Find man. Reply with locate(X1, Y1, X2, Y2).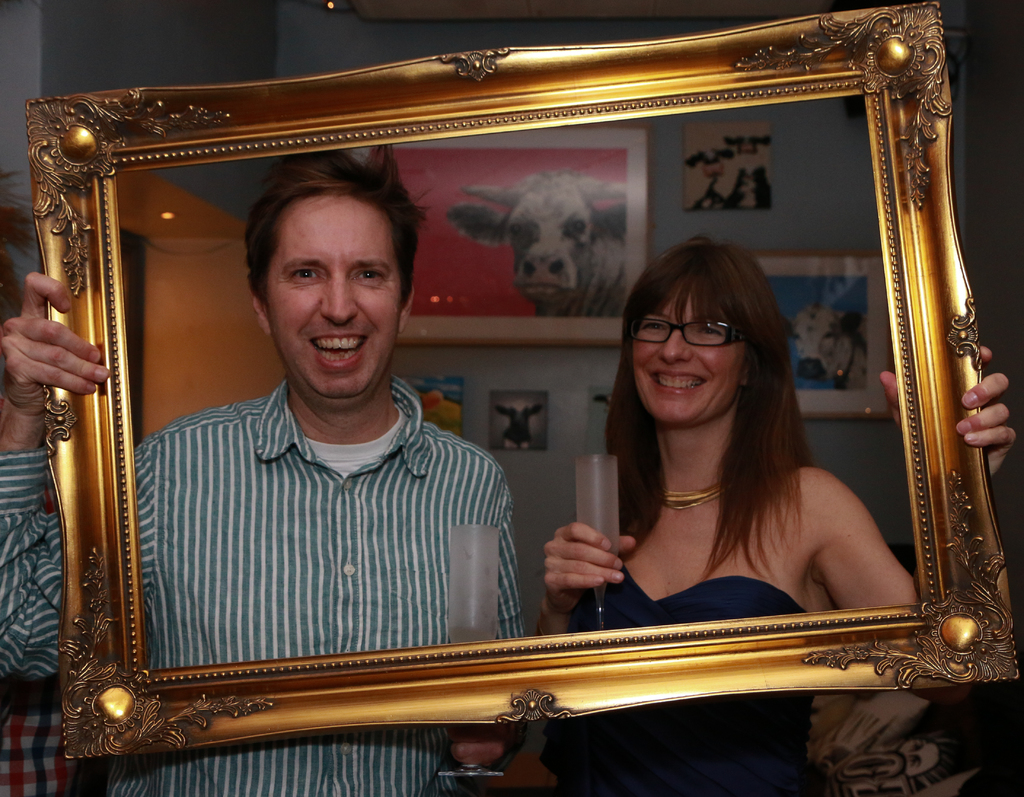
locate(0, 133, 533, 796).
